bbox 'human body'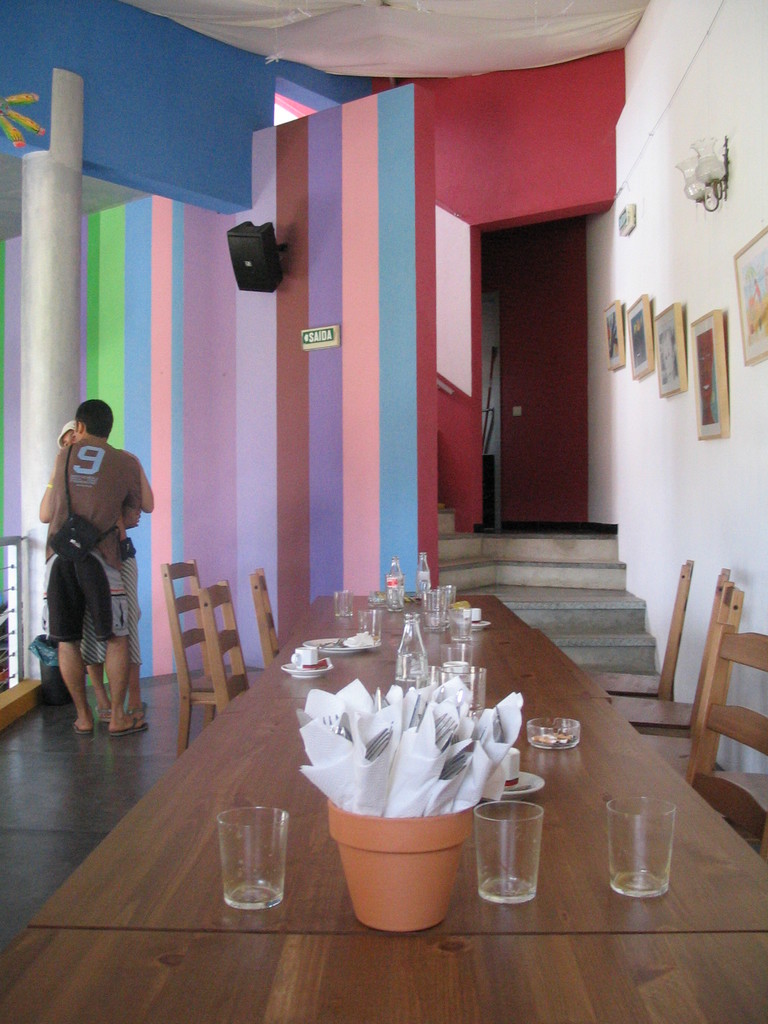
bbox=(34, 401, 147, 744)
